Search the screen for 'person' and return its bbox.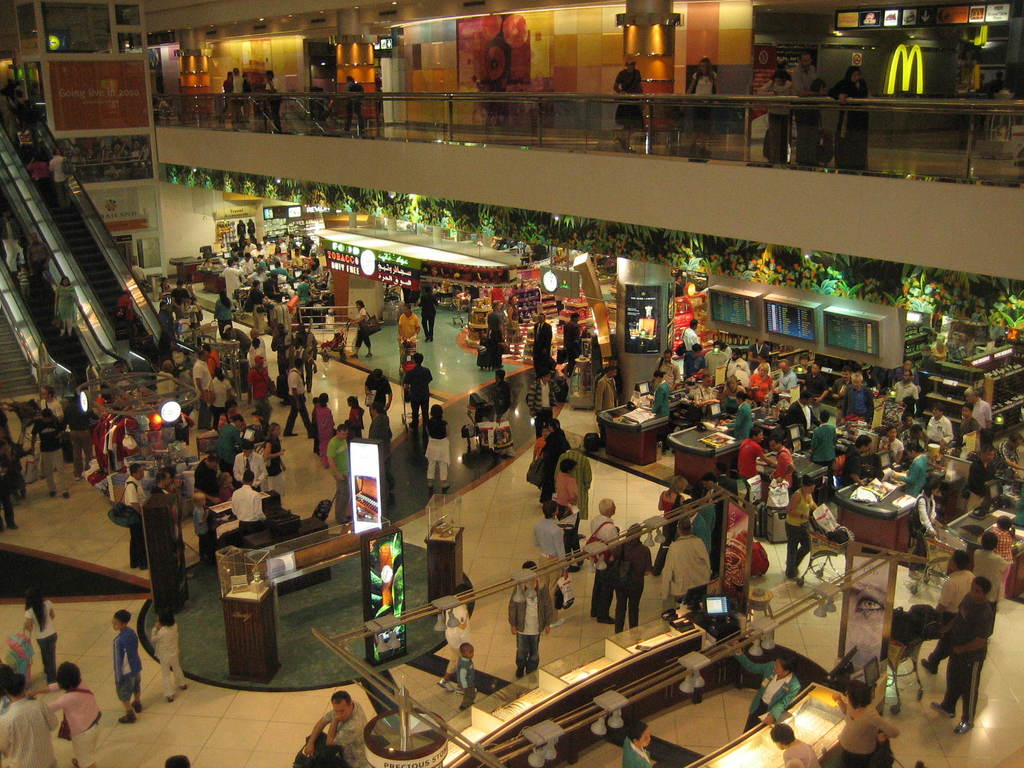
Found: 959:382:992:451.
